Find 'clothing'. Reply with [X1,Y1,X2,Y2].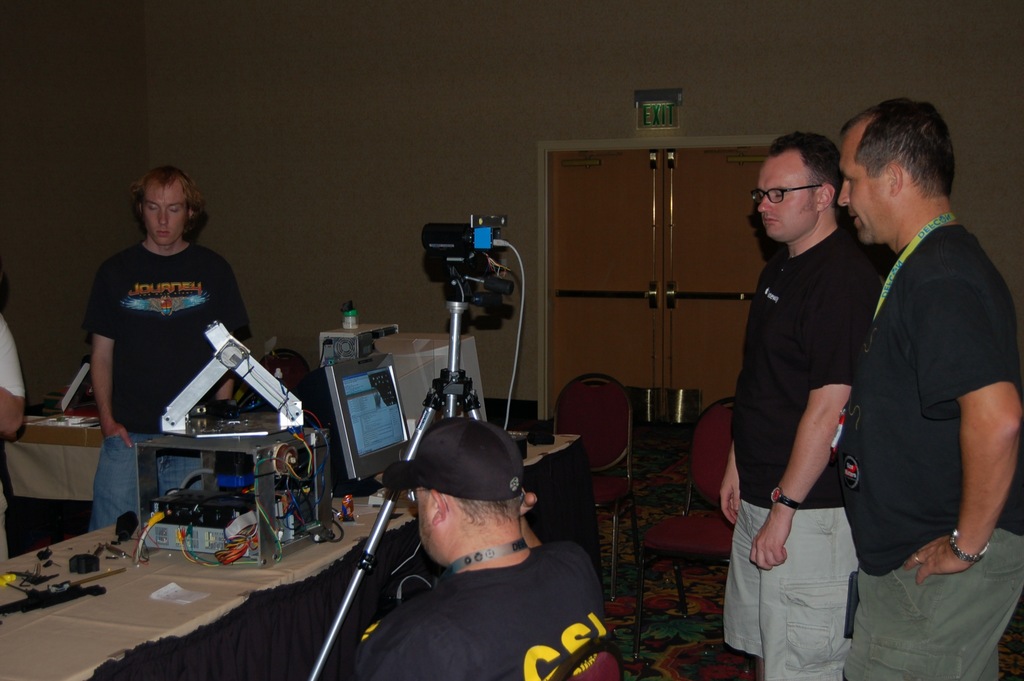
[90,242,243,532].
